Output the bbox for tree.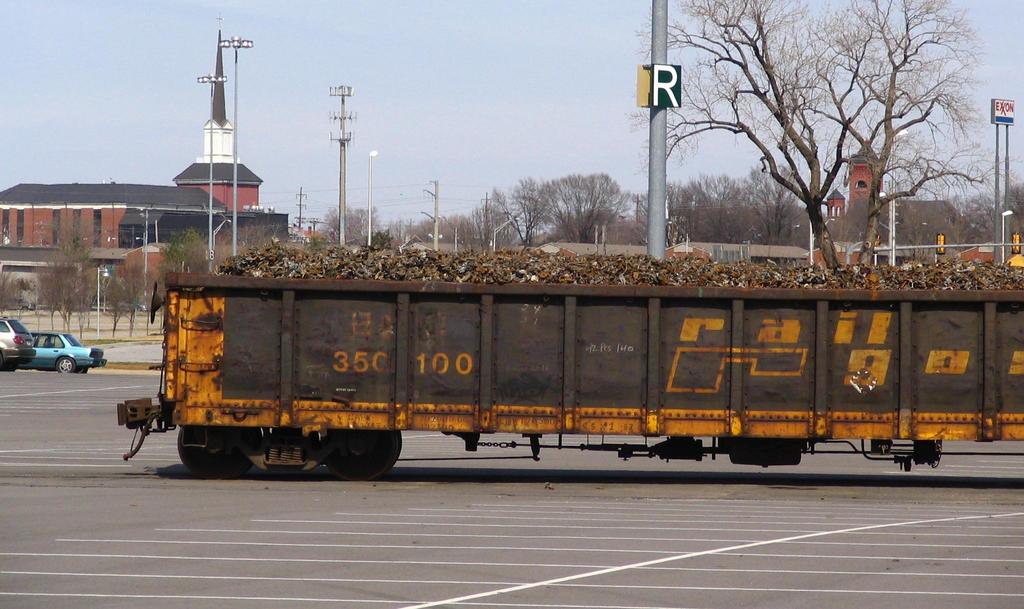
(left=623, top=10, right=981, bottom=268).
